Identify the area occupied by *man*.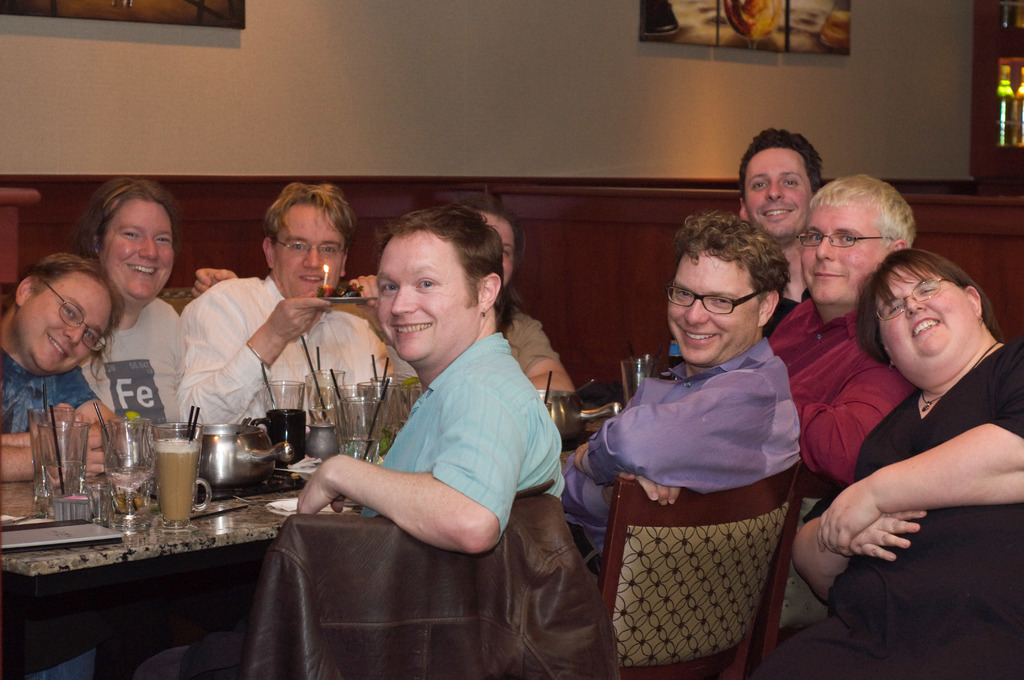
Area: pyautogui.locateOnScreen(561, 213, 813, 599).
